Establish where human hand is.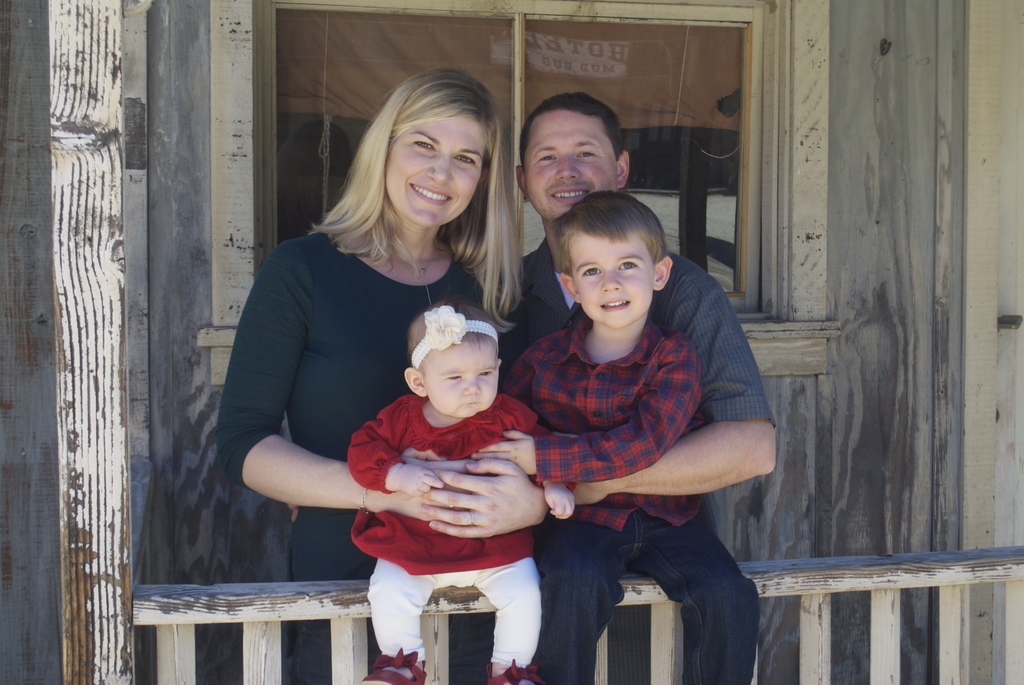
Established at {"left": 543, "top": 480, "right": 577, "bottom": 523}.
